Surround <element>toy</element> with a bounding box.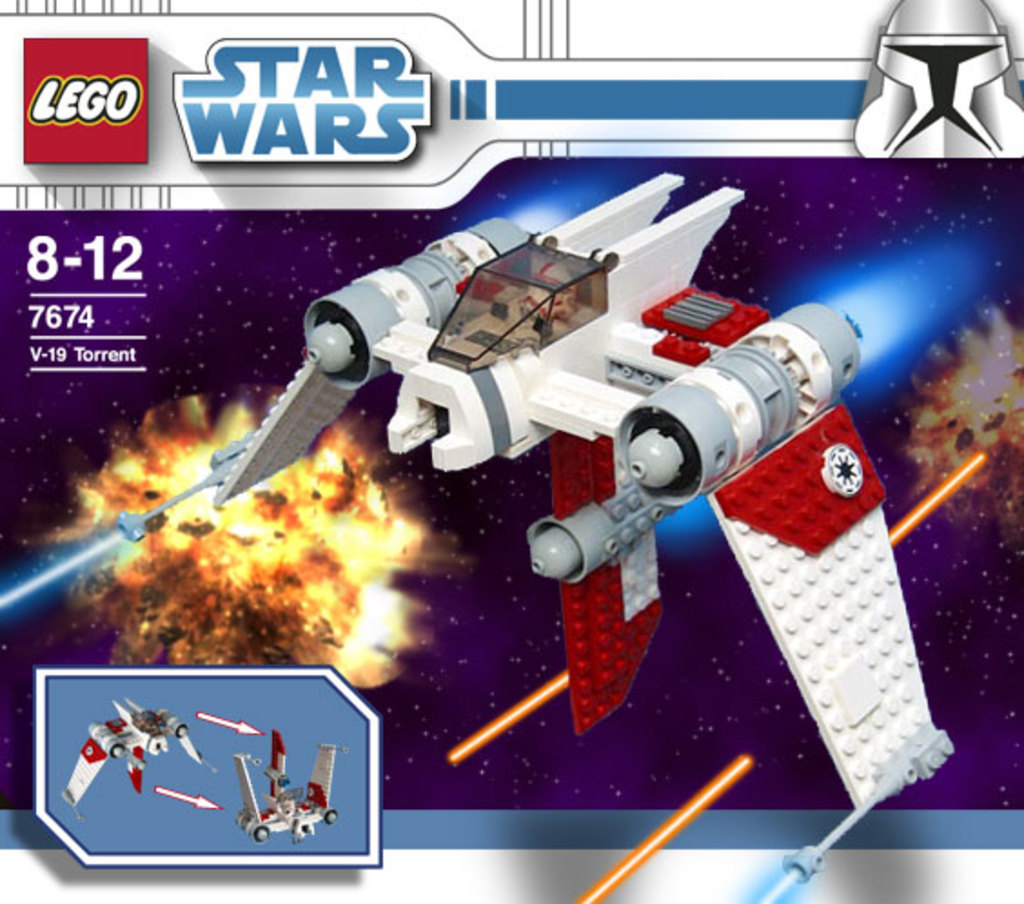
236/726/352/848.
